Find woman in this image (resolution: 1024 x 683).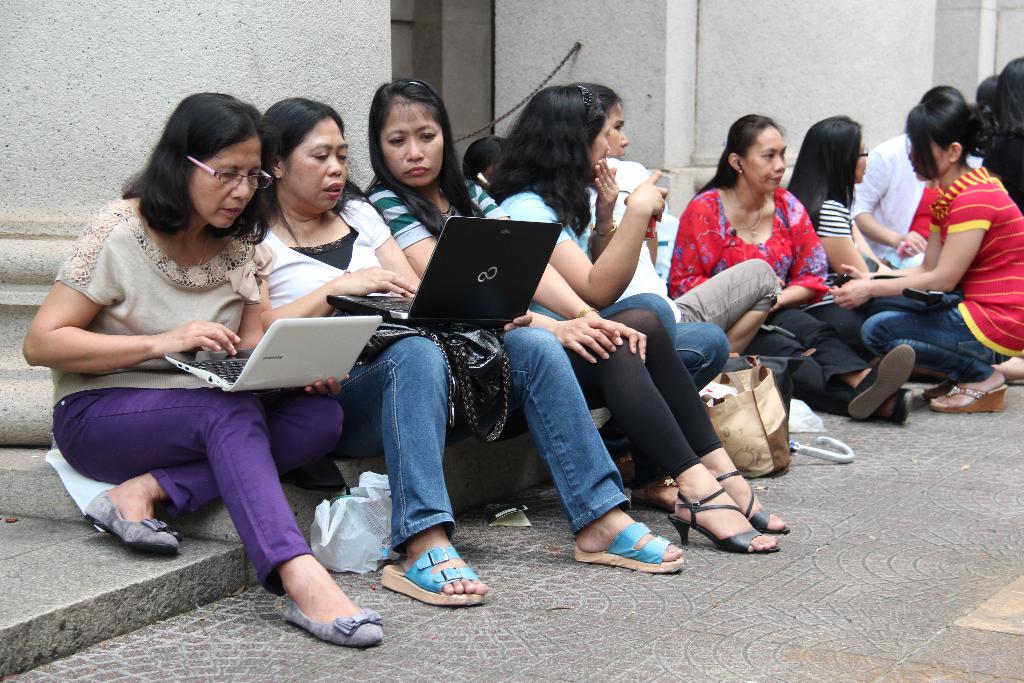
x1=671 y1=112 x2=858 y2=414.
